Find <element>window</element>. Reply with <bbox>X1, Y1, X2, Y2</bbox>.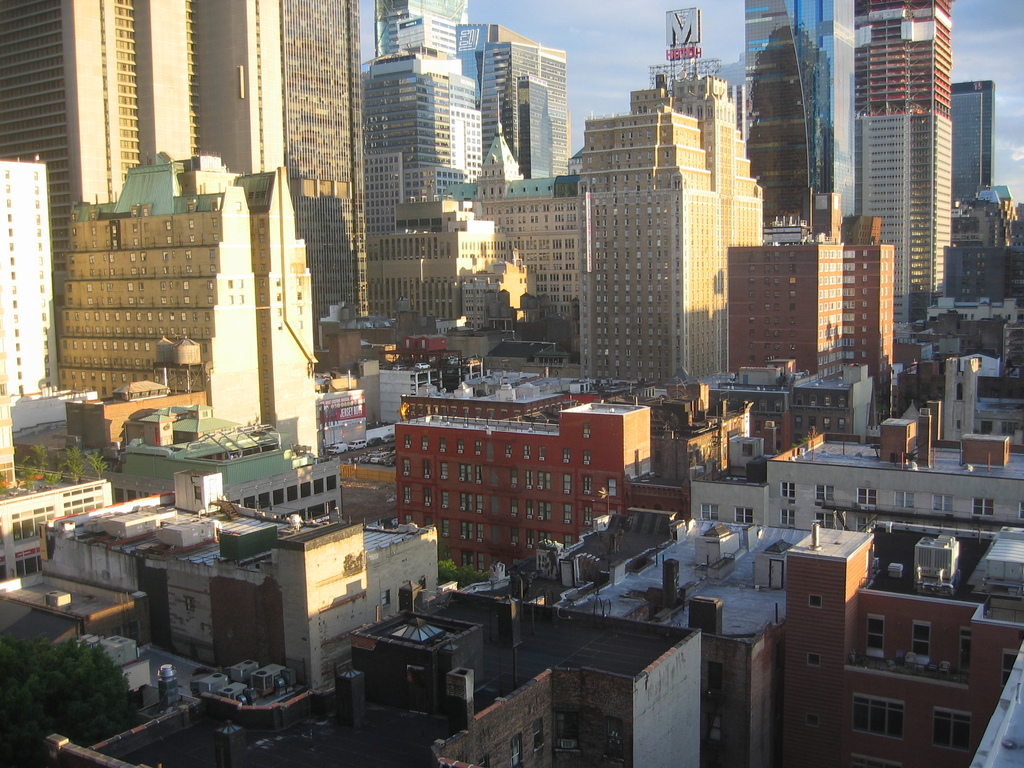
<bbox>382, 589, 392, 609</bbox>.
